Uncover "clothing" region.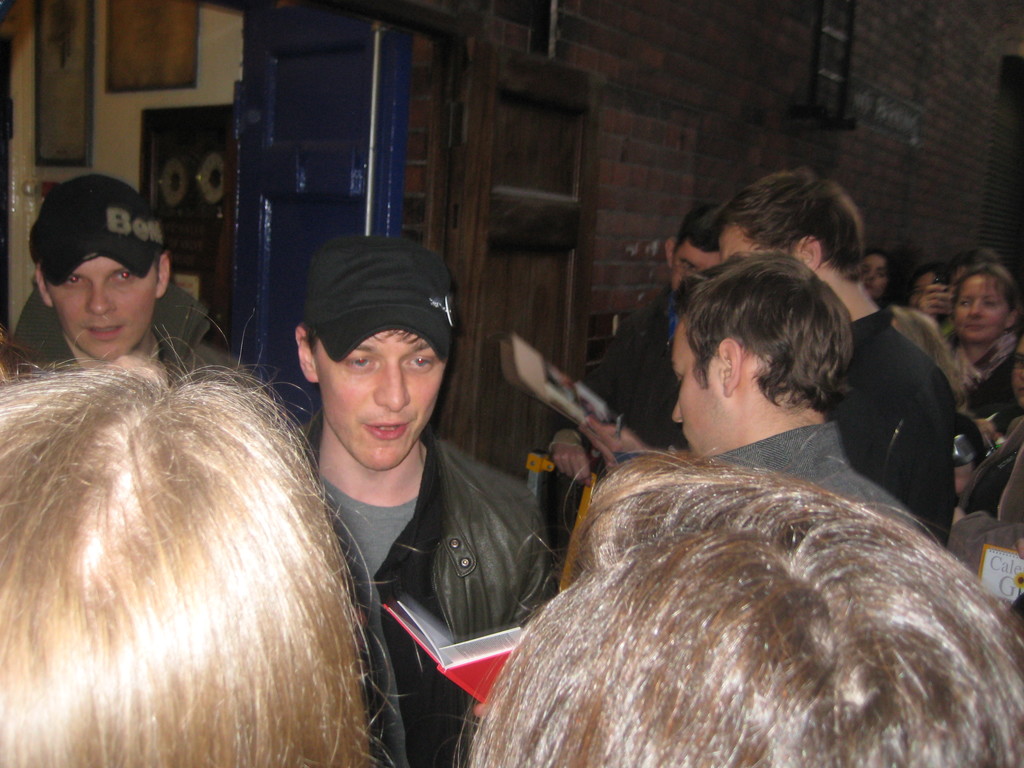
Uncovered: <region>546, 280, 692, 572</region>.
